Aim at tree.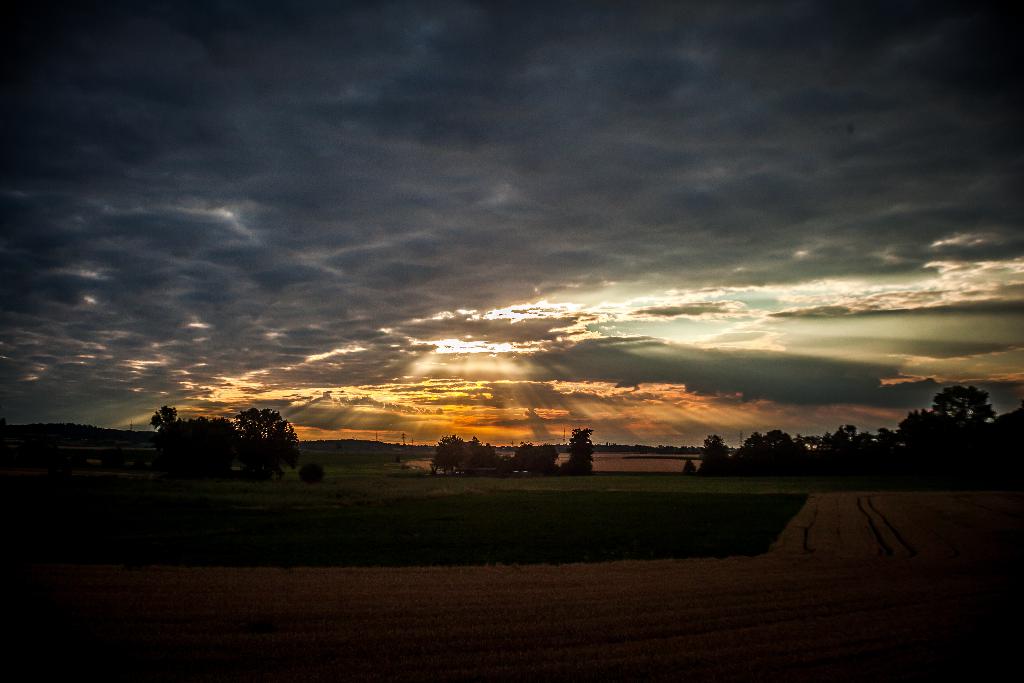
Aimed at bbox(520, 445, 566, 479).
